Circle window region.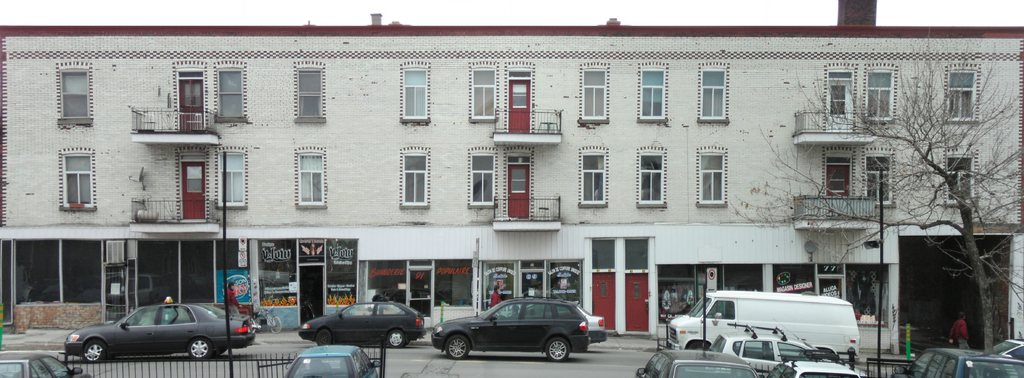
Region: (401,67,429,122).
